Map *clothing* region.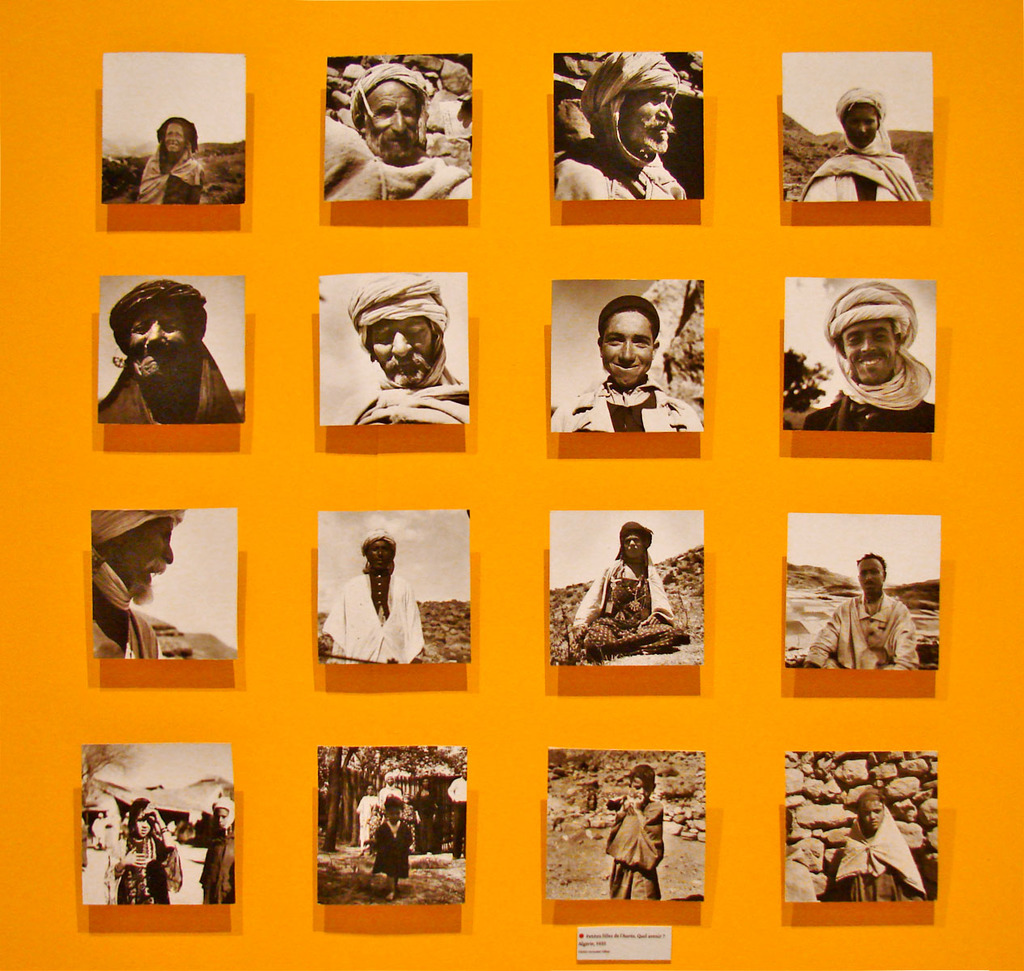
Mapped to 334 273 472 430.
